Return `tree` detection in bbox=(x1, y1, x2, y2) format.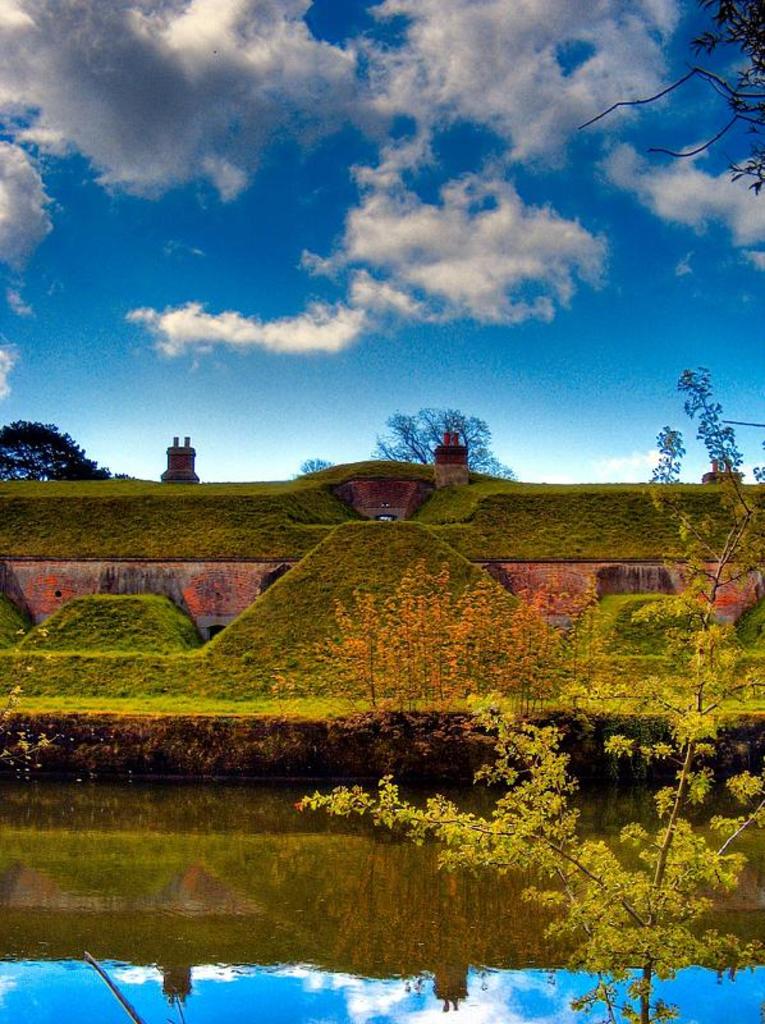
bbox=(292, 369, 764, 1023).
